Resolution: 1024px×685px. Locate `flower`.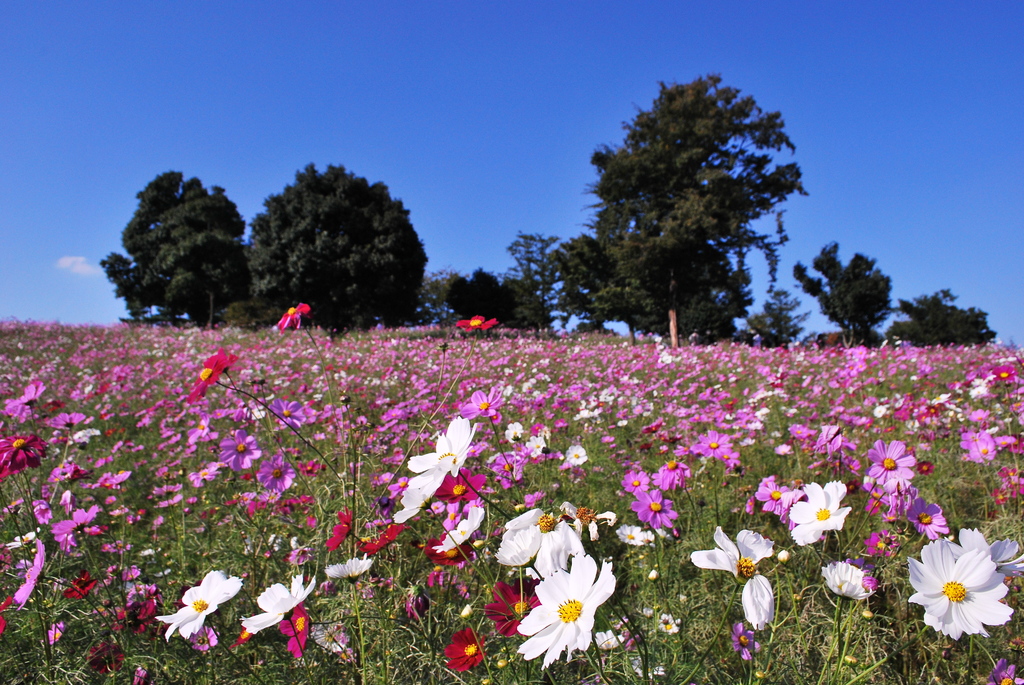
locate(655, 615, 679, 638).
